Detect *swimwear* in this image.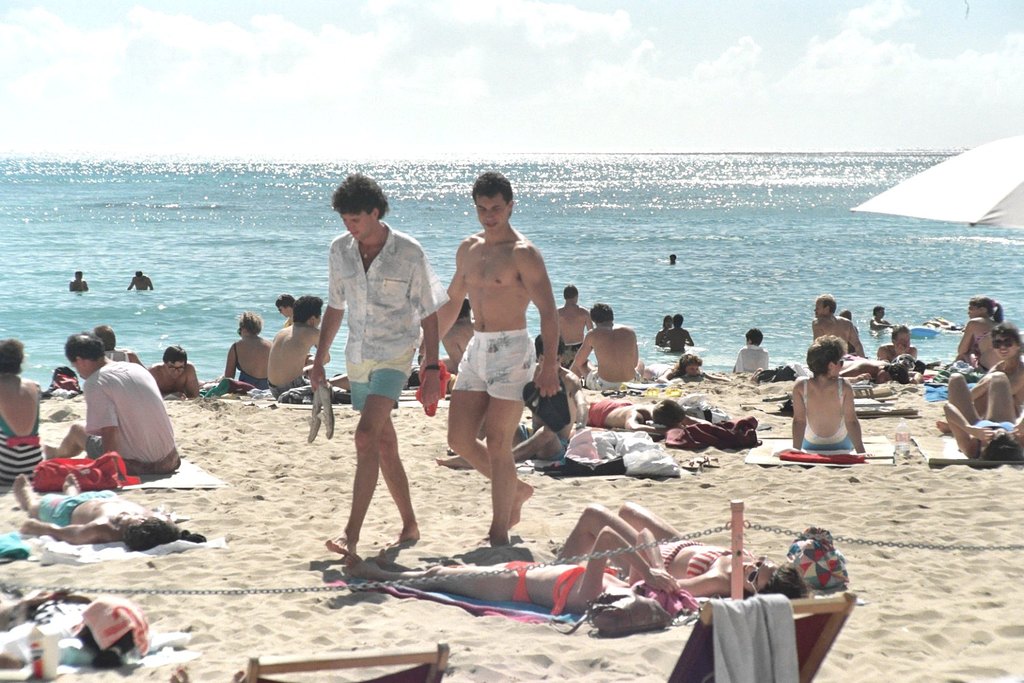
Detection: [left=846, top=323, right=864, bottom=363].
